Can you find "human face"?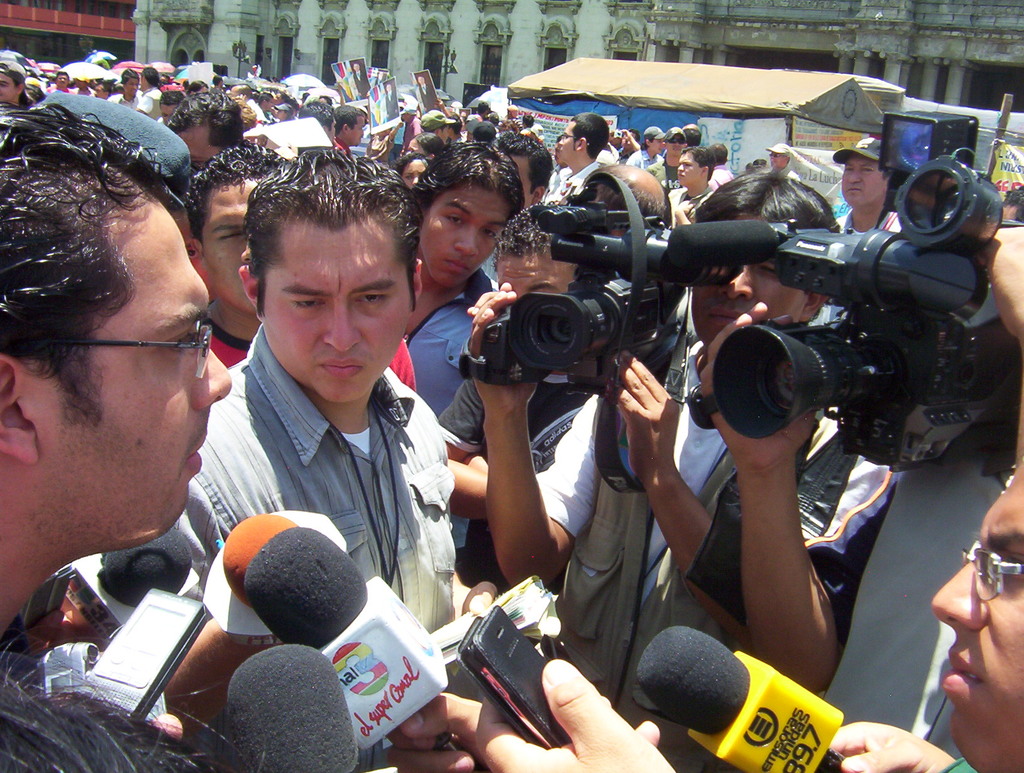
Yes, bounding box: crop(262, 219, 406, 405).
